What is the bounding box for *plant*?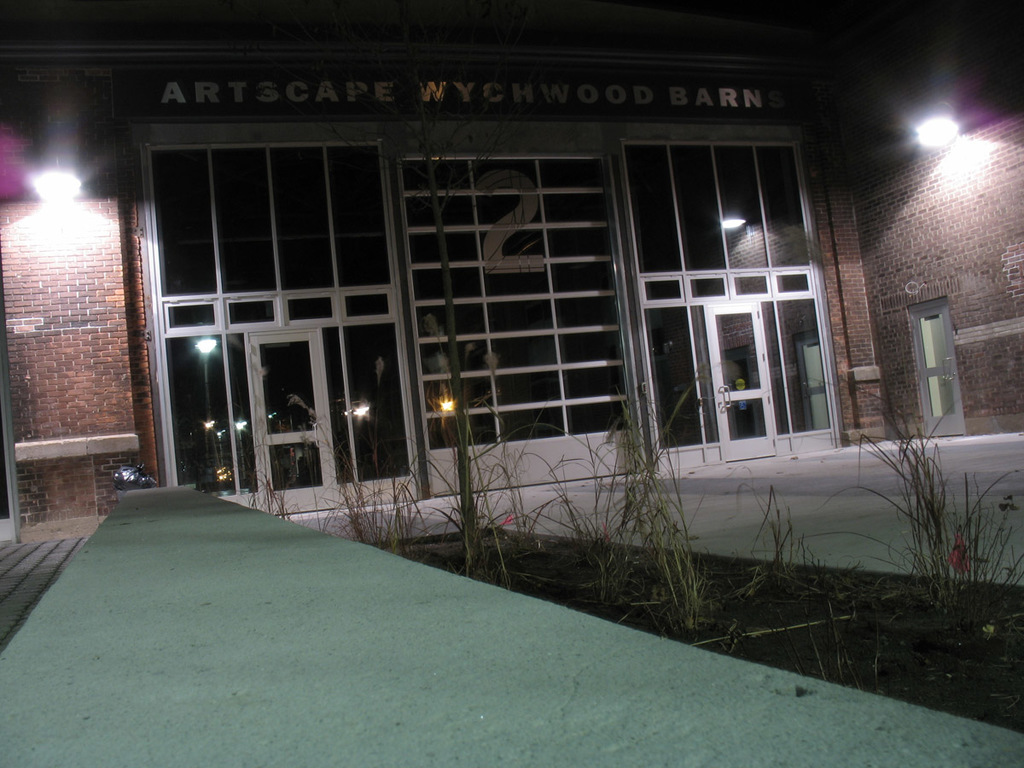
region(791, 369, 1023, 714).
